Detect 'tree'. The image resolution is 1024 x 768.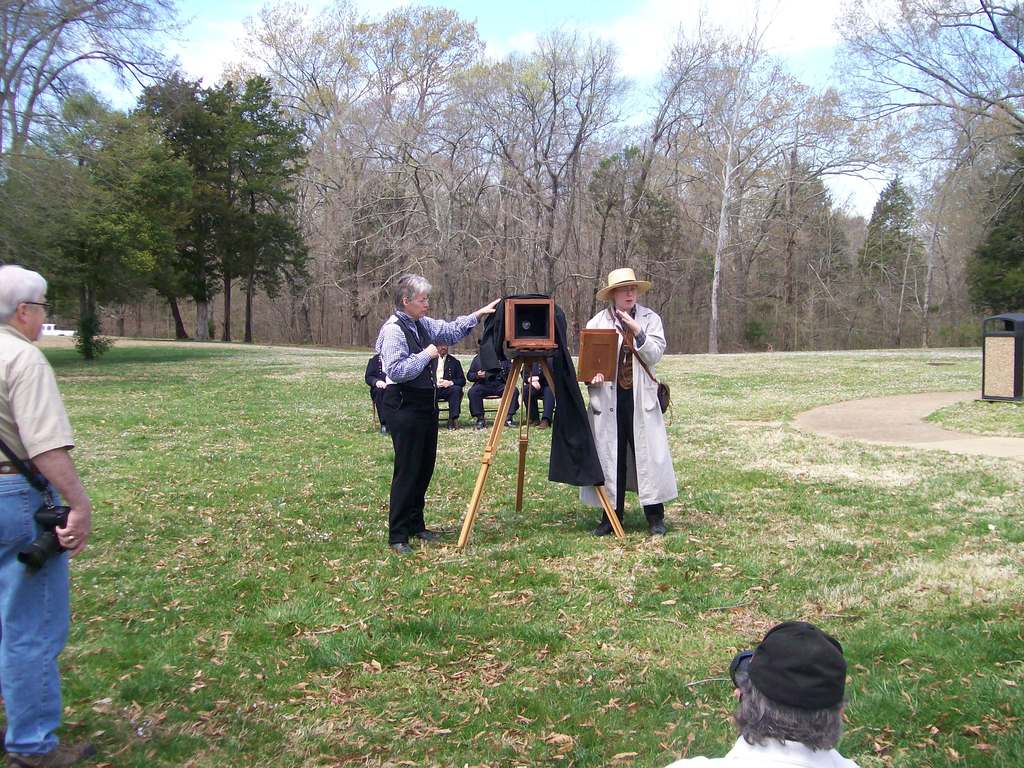
BBox(117, 74, 317, 345).
